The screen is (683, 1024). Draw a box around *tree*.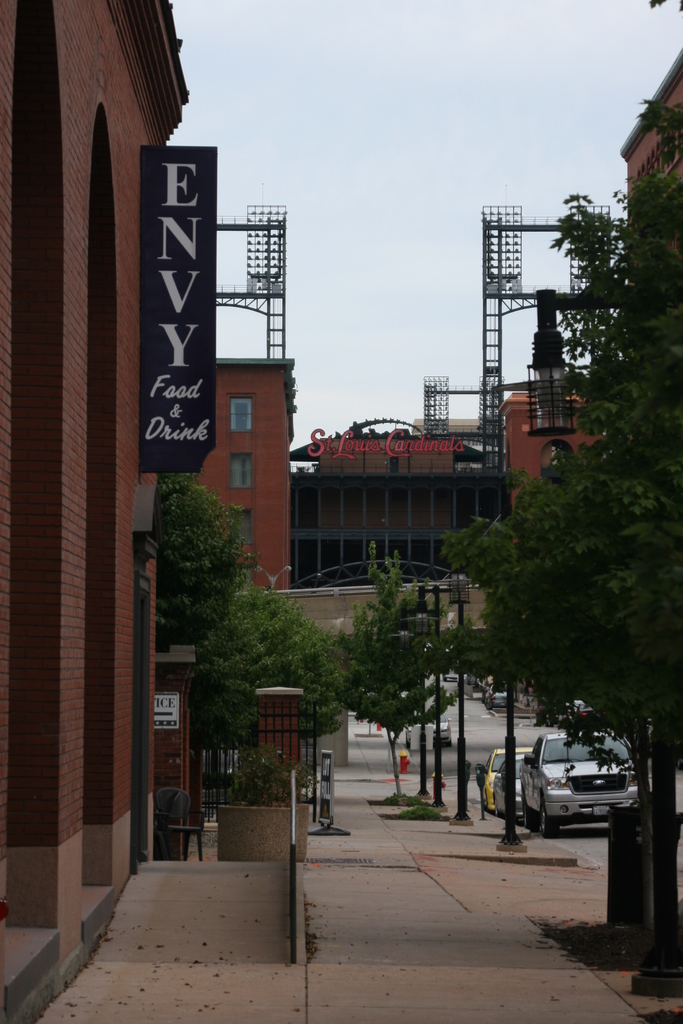
locate(327, 652, 437, 795).
